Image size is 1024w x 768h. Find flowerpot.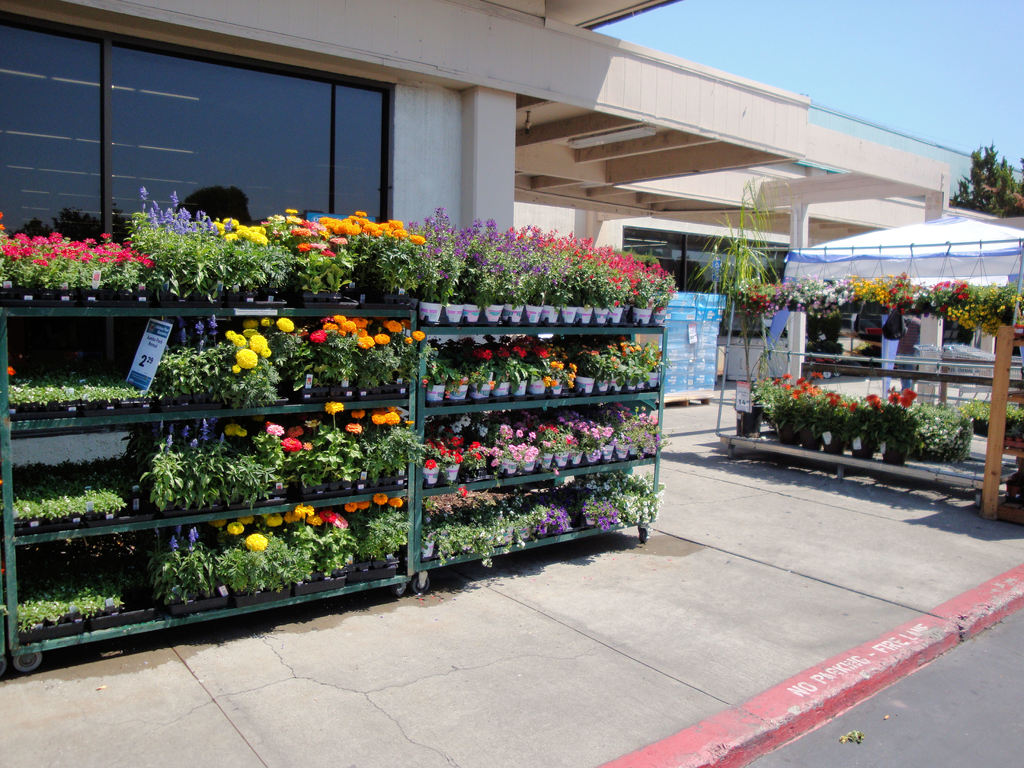
pyautogui.locateOnScreen(424, 462, 439, 486).
